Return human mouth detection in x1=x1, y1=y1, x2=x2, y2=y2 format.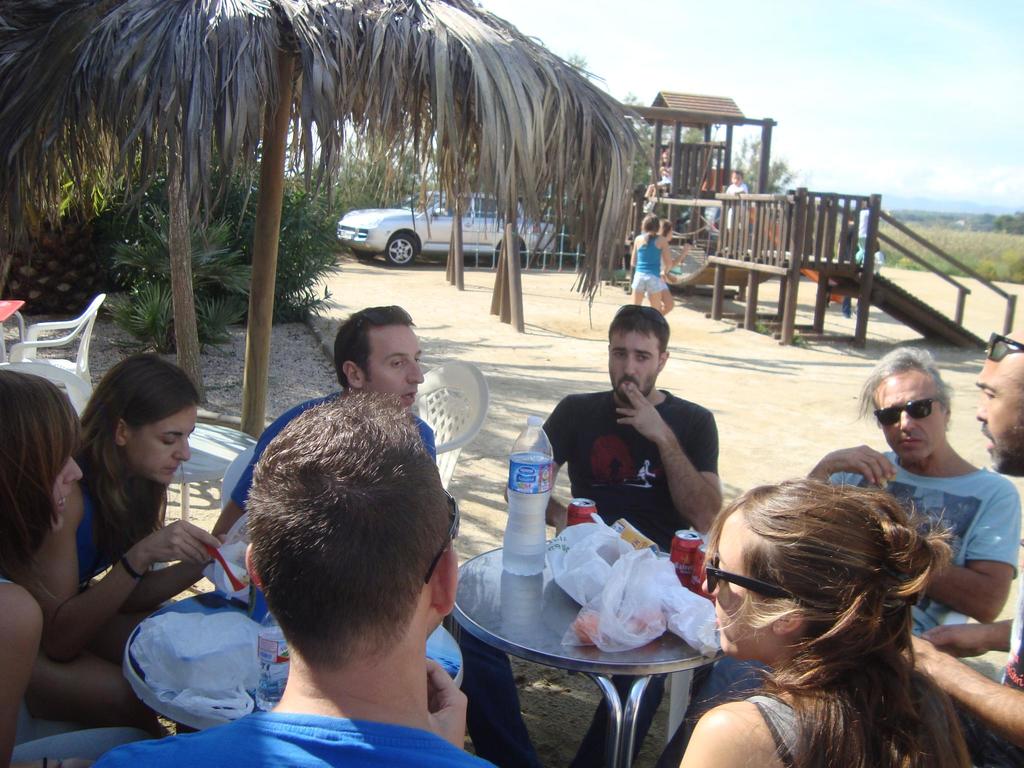
x1=625, y1=383, x2=636, y2=387.
